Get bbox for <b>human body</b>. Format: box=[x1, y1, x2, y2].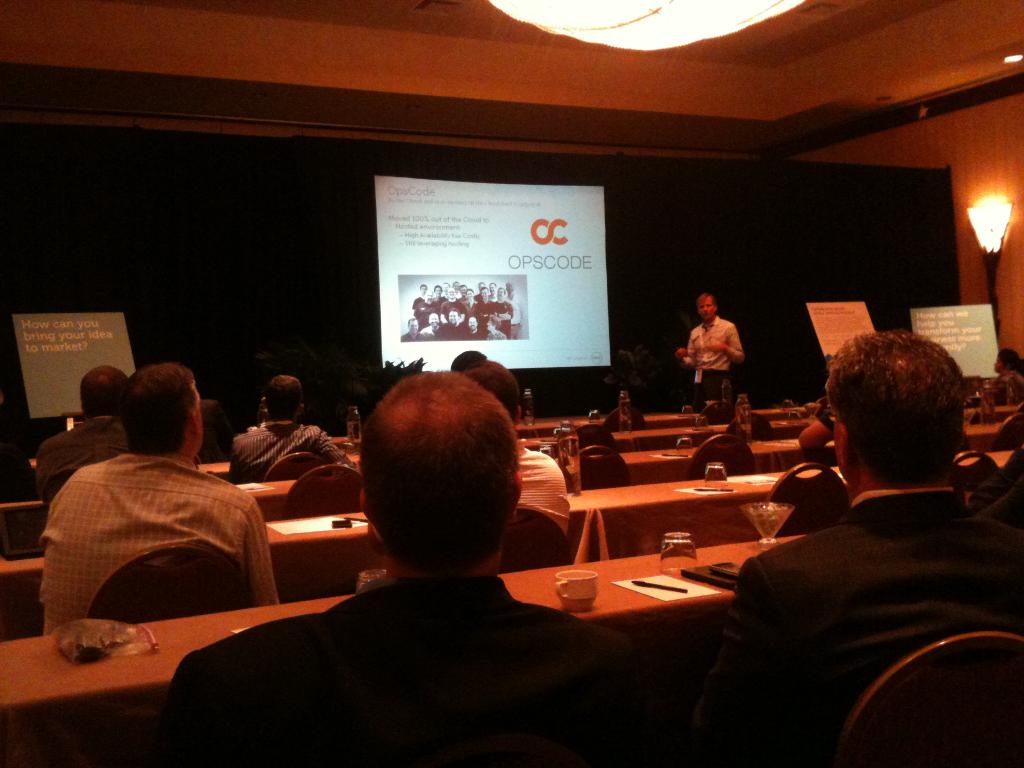
box=[152, 372, 656, 767].
